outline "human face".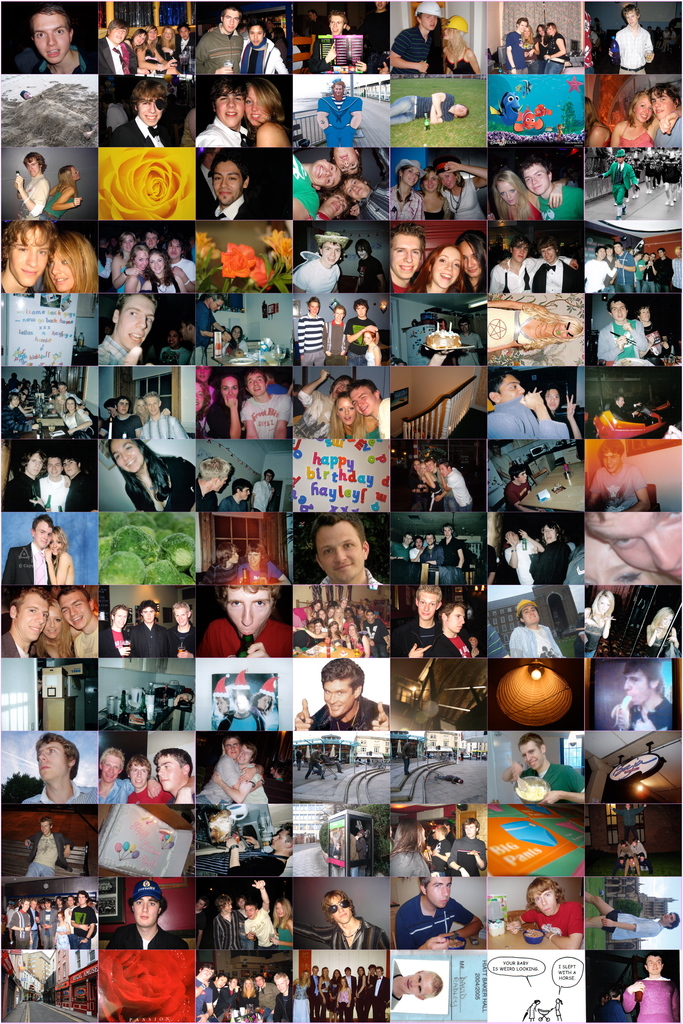
Outline: bbox=[234, 695, 250, 716].
